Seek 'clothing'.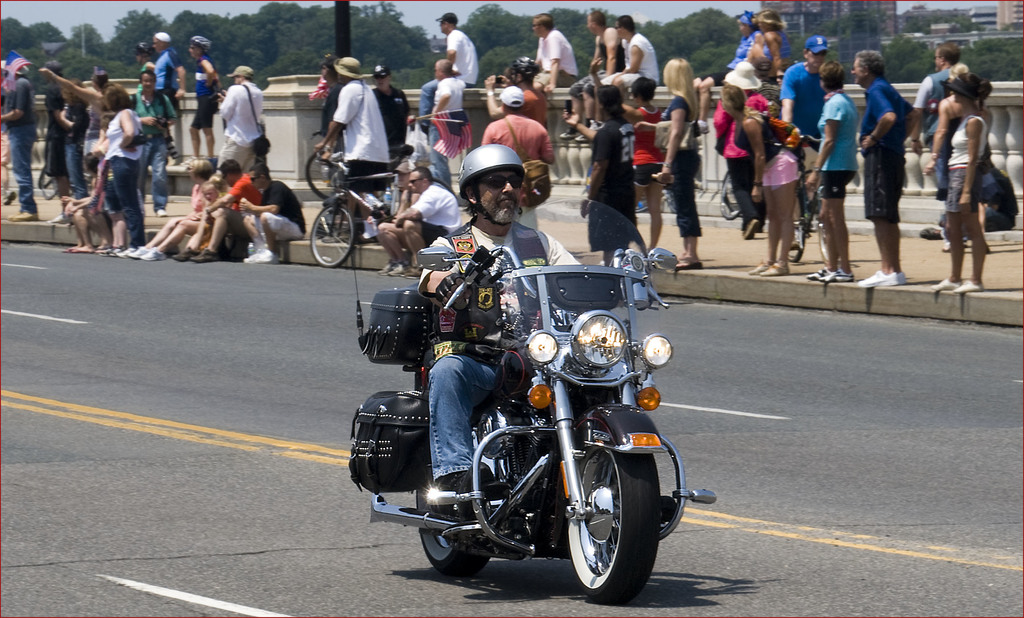
detection(912, 72, 950, 173).
